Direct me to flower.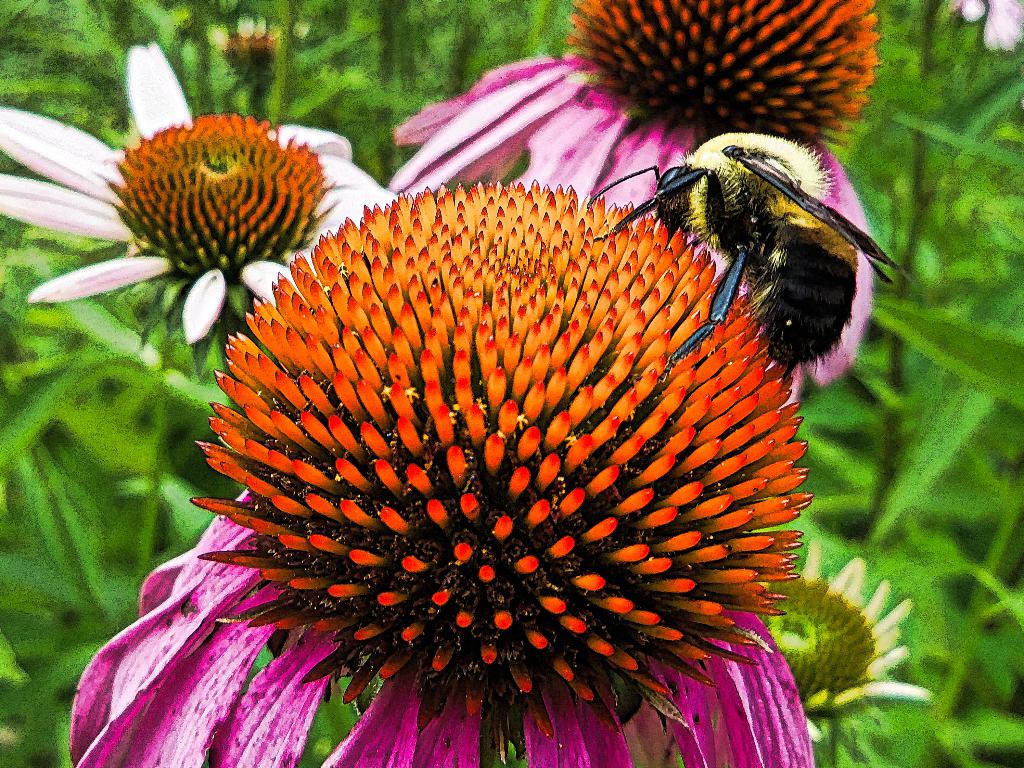
Direction: rect(0, 46, 397, 349).
